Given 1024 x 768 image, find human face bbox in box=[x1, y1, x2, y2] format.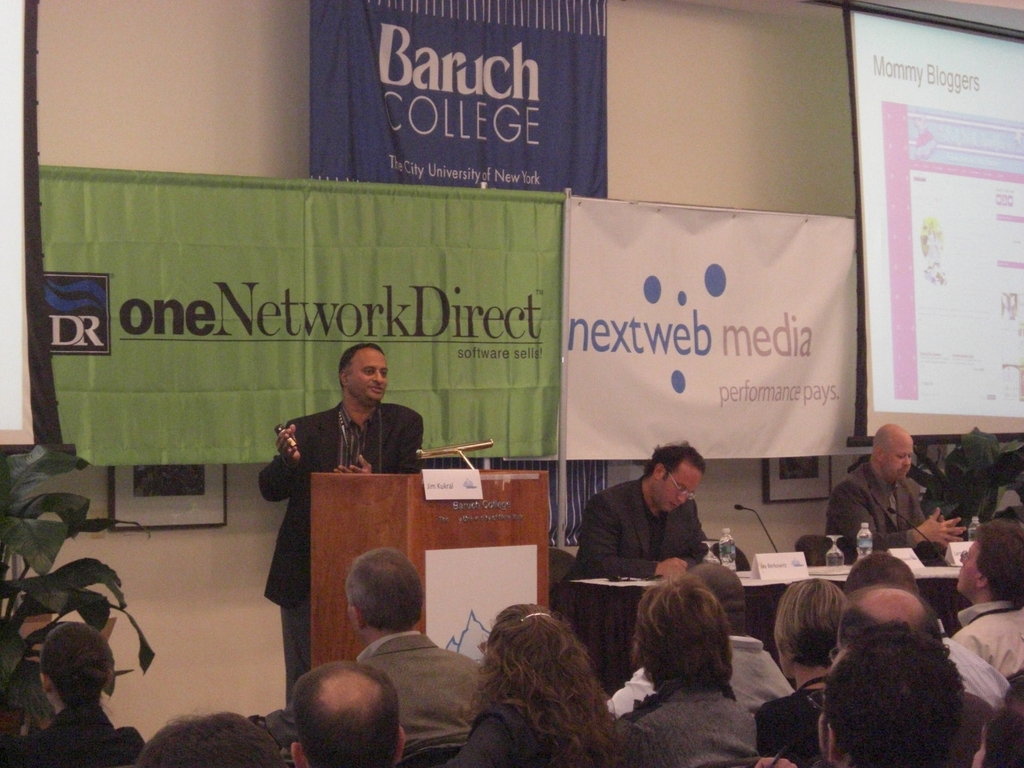
box=[884, 435, 908, 484].
